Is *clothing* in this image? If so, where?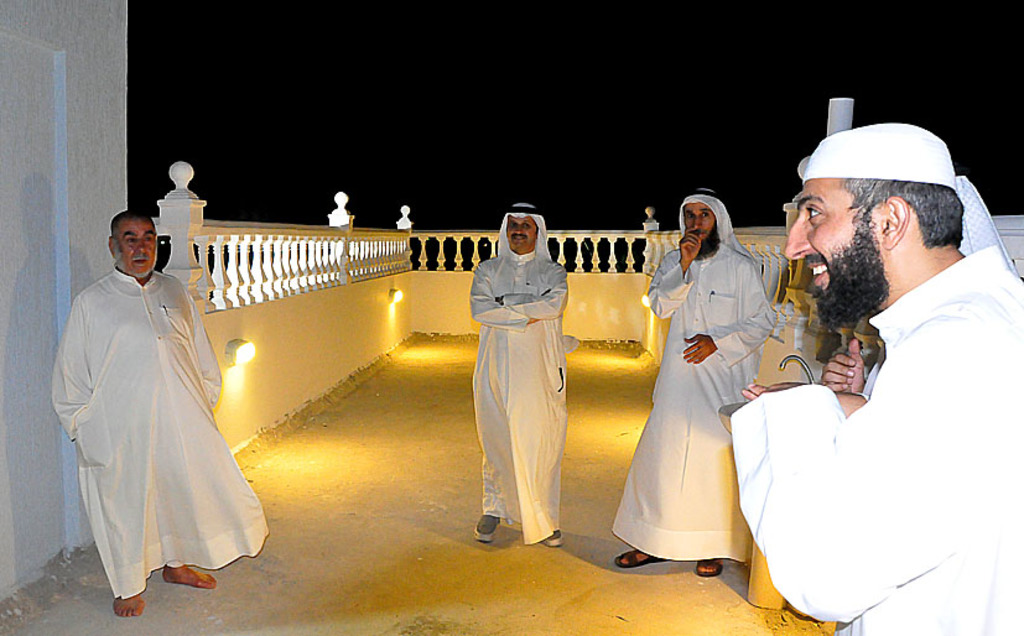
Yes, at pyautogui.locateOnScreen(52, 262, 270, 598).
